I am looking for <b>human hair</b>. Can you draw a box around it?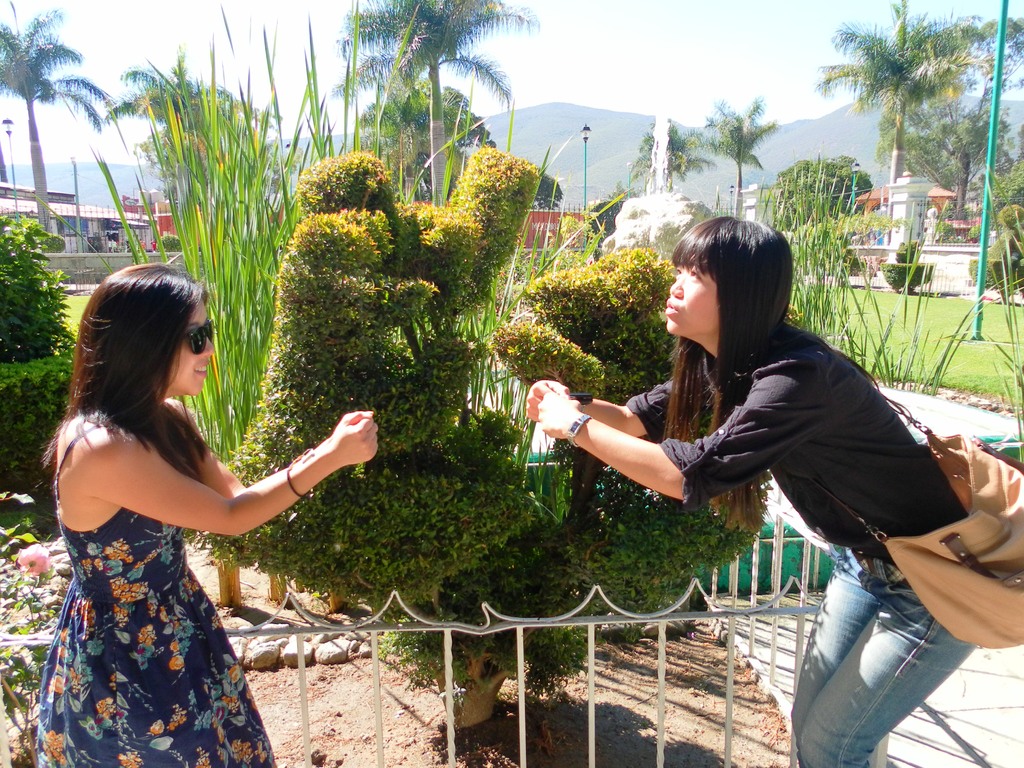
Sure, the bounding box is (664,219,799,532).
